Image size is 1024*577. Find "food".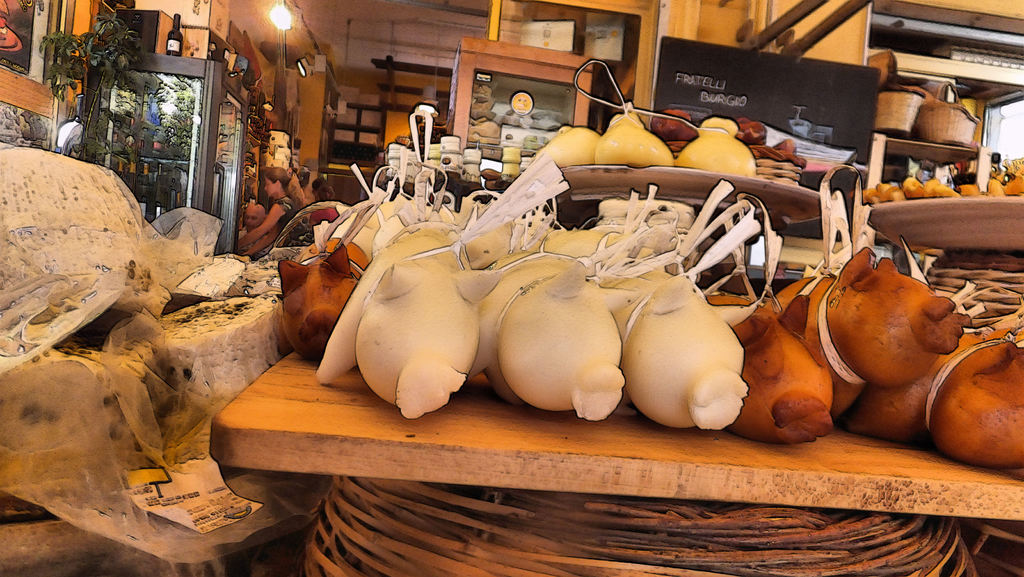
region(506, 265, 628, 414).
